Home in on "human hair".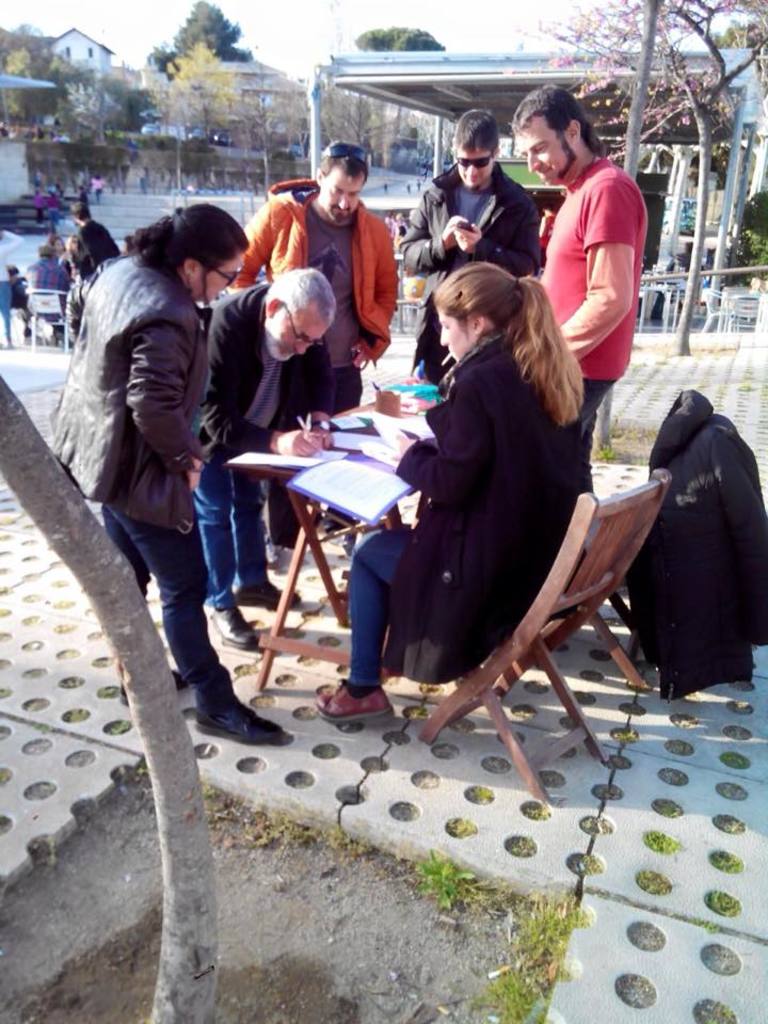
Homed in at <bbox>38, 239, 54, 259</bbox>.
